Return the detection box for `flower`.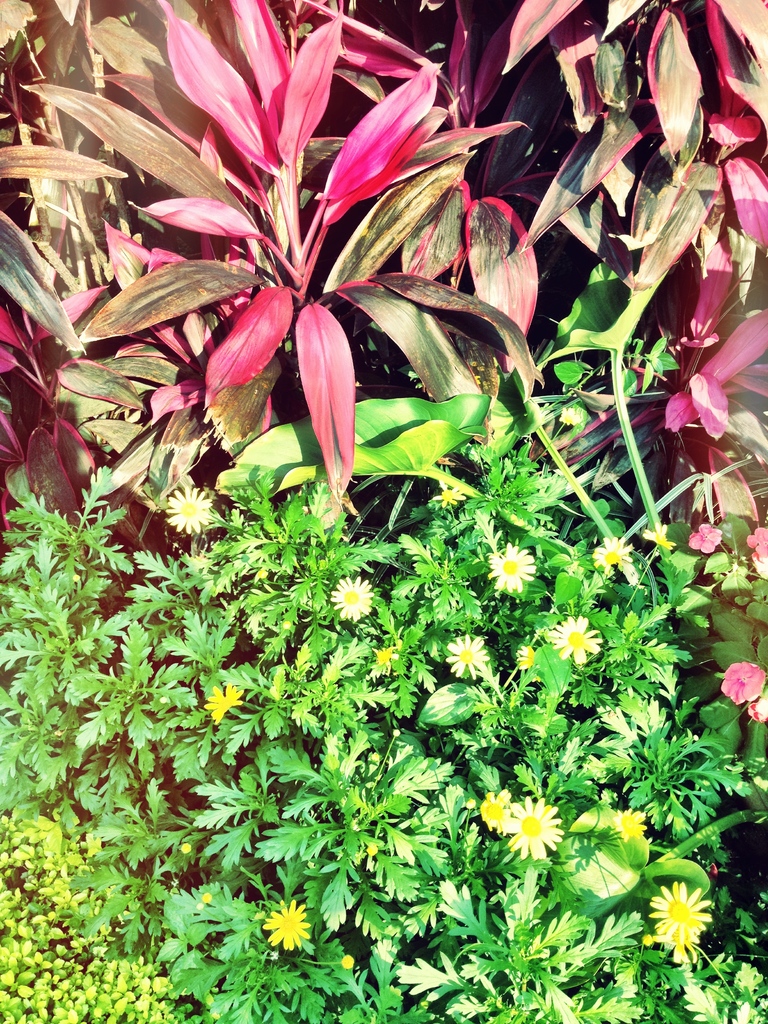
box(164, 481, 216, 536).
